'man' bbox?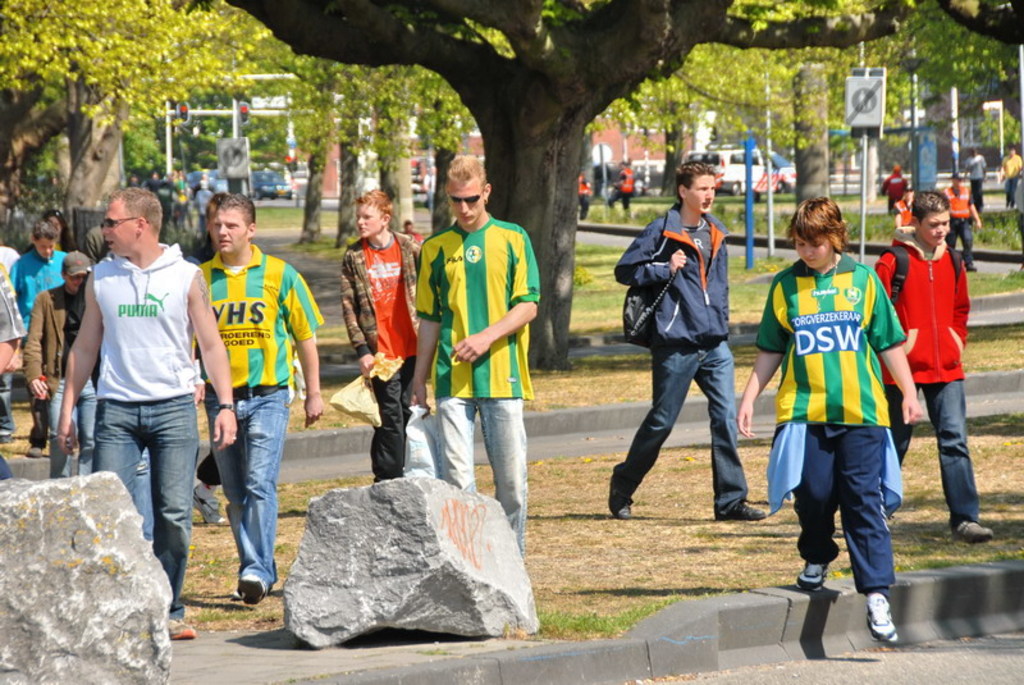
{"x1": 56, "y1": 186, "x2": 210, "y2": 597}
